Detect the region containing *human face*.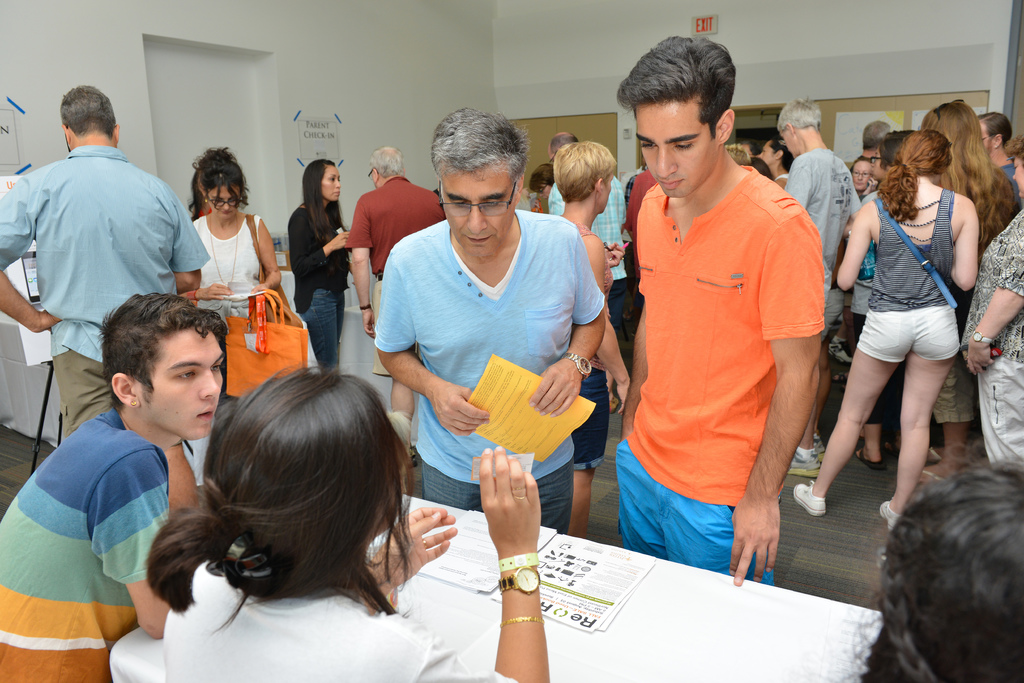
[x1=209, y1=184, x2=237, y2=216].
